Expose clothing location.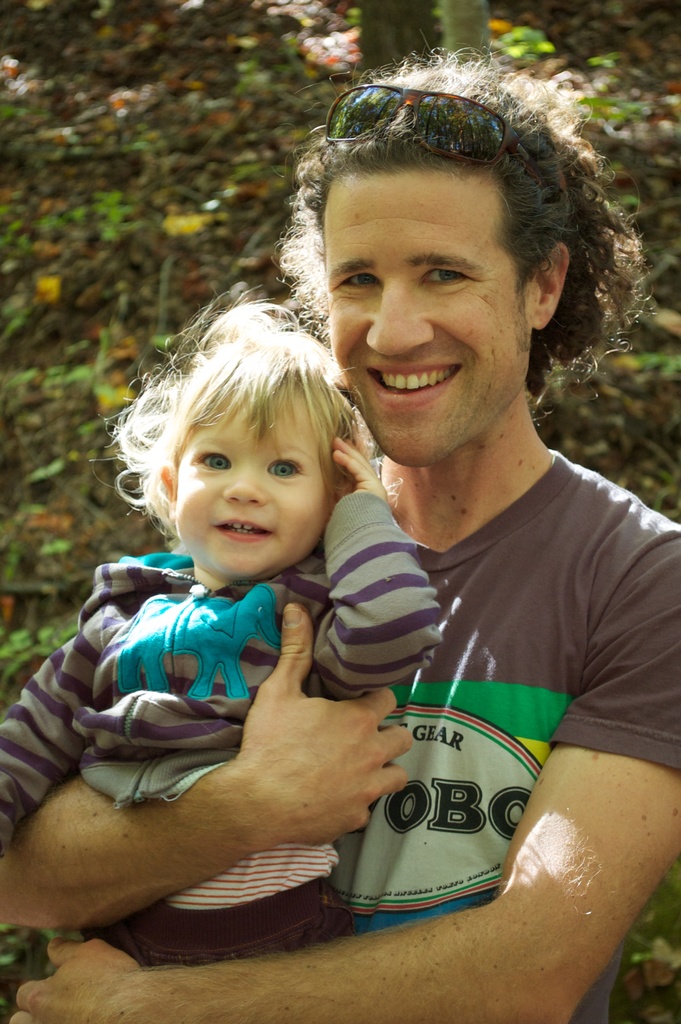
Exposed at (288, 463, 680, 1023).
